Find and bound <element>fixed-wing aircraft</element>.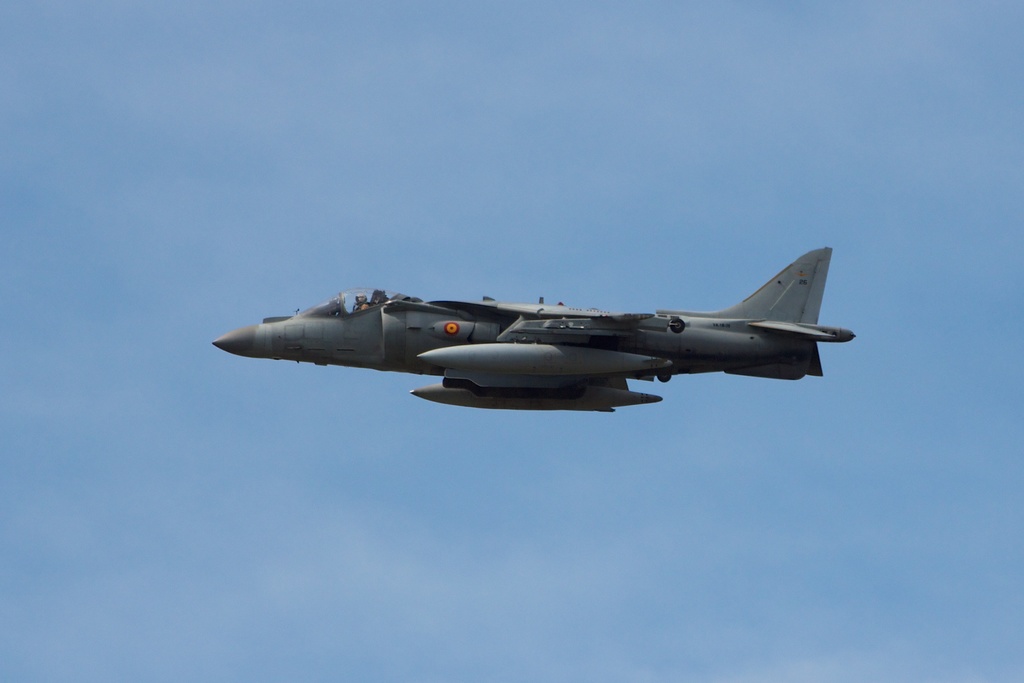
Bound: 211,241,858,409.
